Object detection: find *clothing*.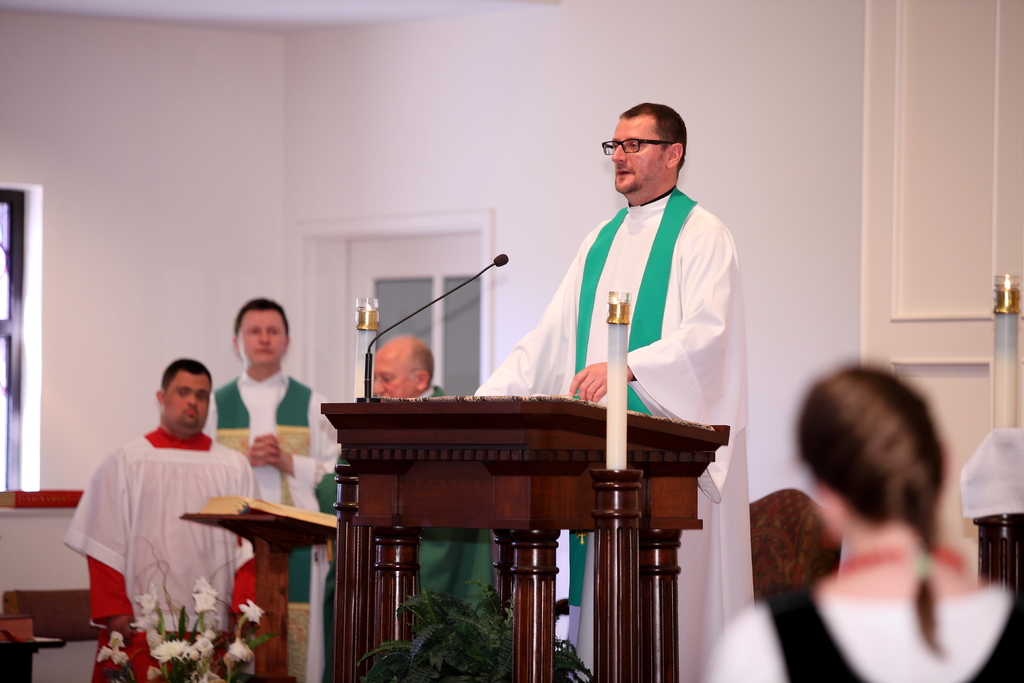
Rect(706, 578, 1023, 682).
